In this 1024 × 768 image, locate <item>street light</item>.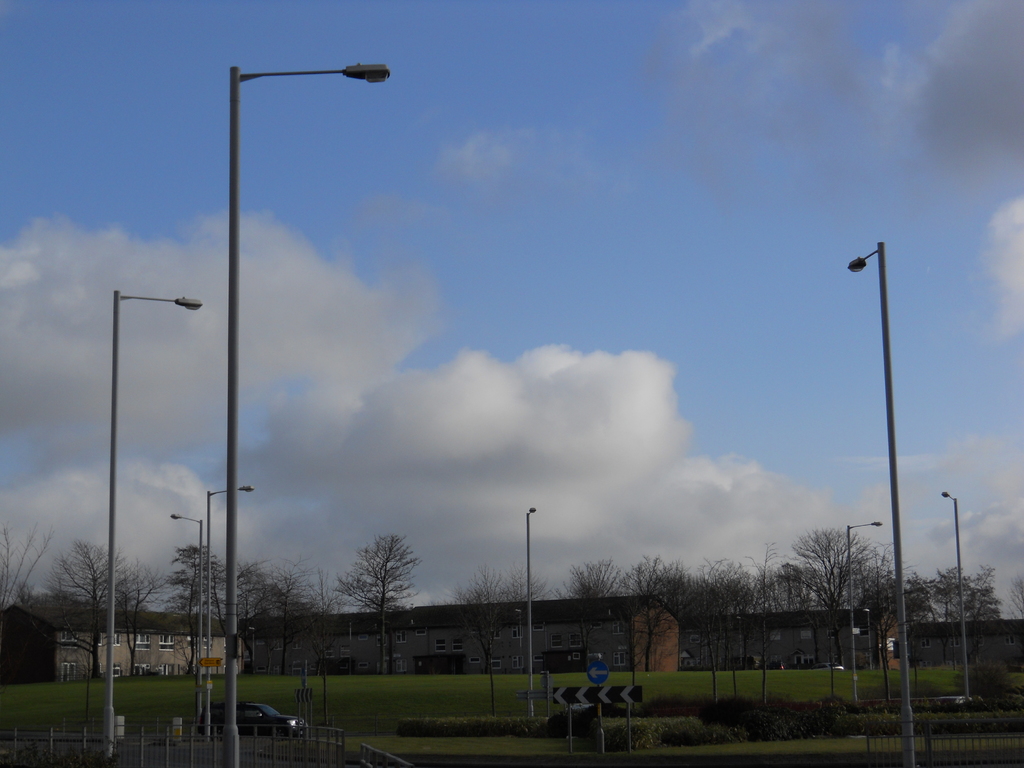
Bounding box: bbox=[858, 607, 874, 673].
